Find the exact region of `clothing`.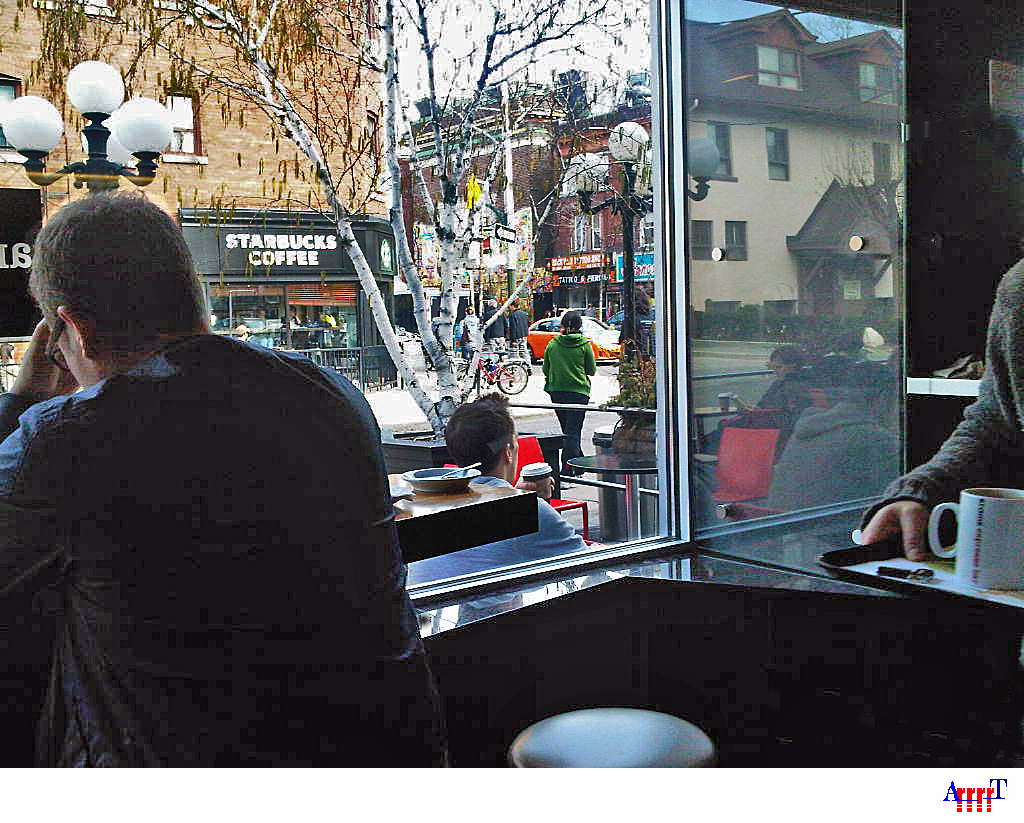
Exact region: [505,310,531,366].
